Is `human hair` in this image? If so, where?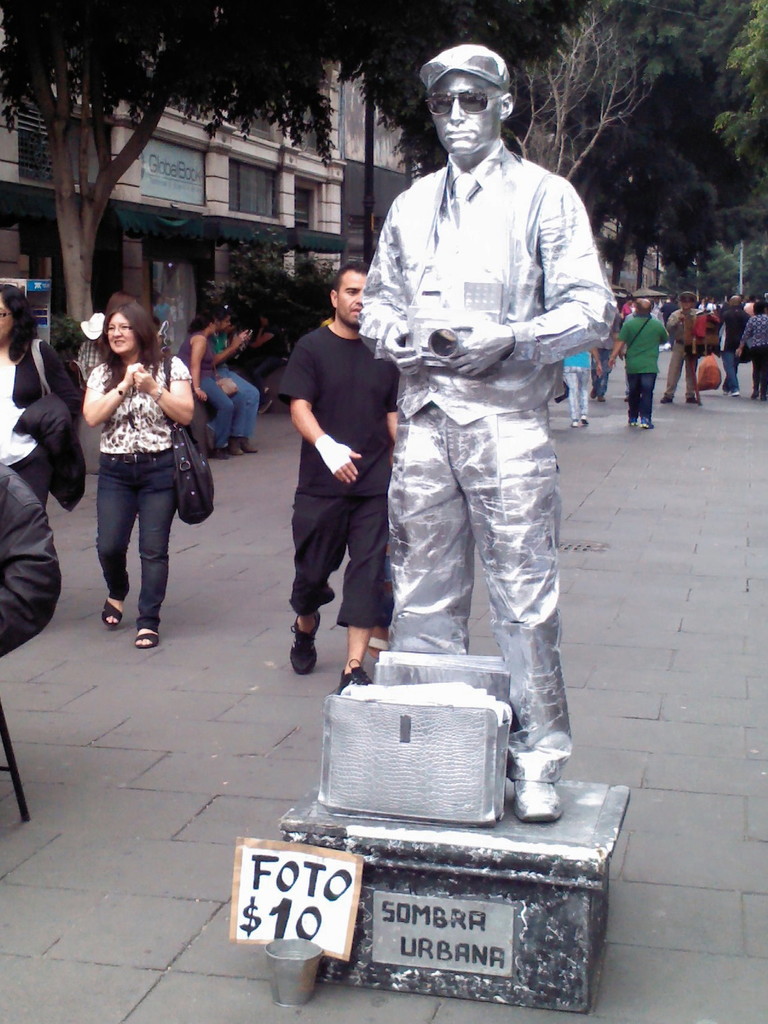
Yes, at {"left": 99, "top": 292, "right": 172, "bottom": 377}.
